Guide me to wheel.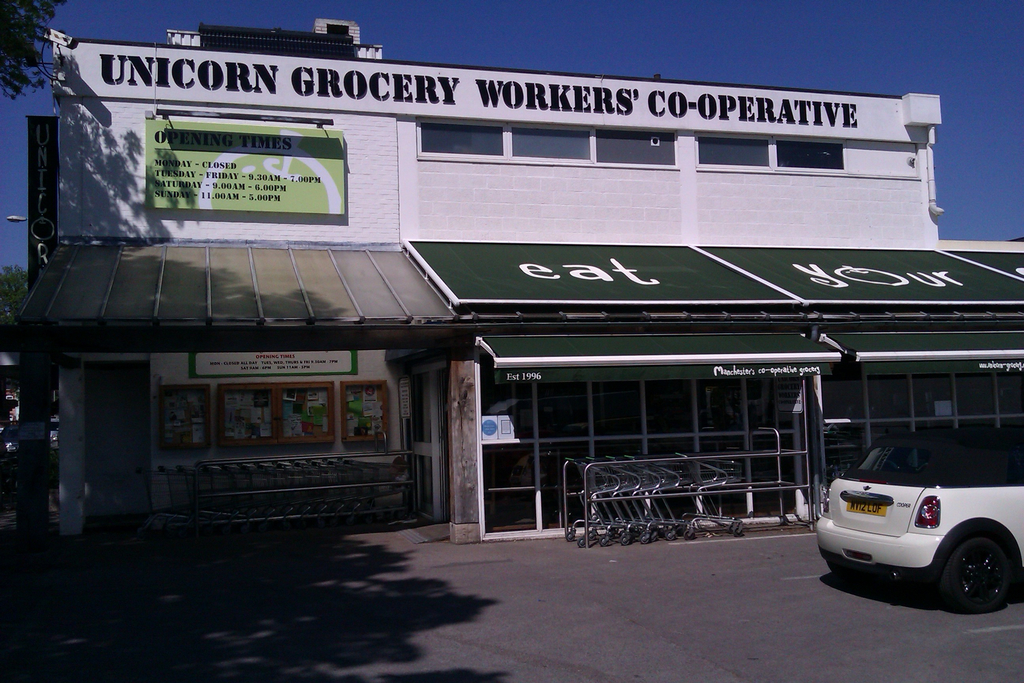
Guidance: [664, 530, 674, 541].
